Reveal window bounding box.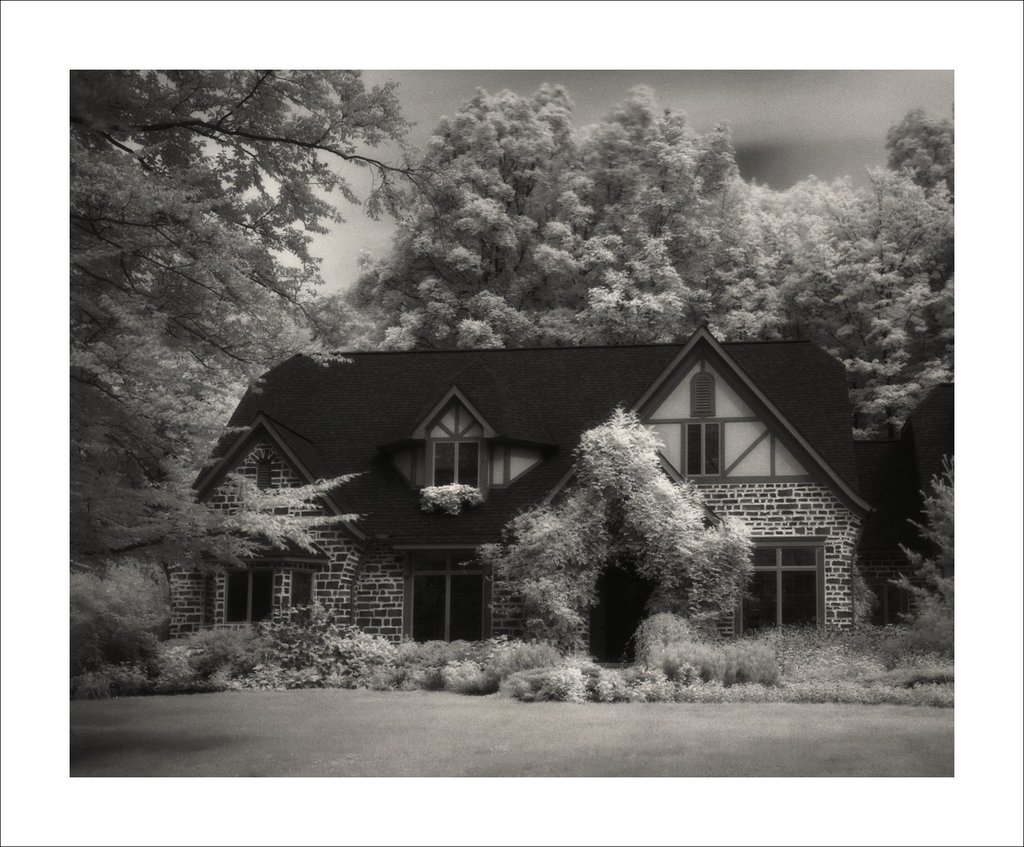
Revealed: bbox=(215, 558, 318, 627).
